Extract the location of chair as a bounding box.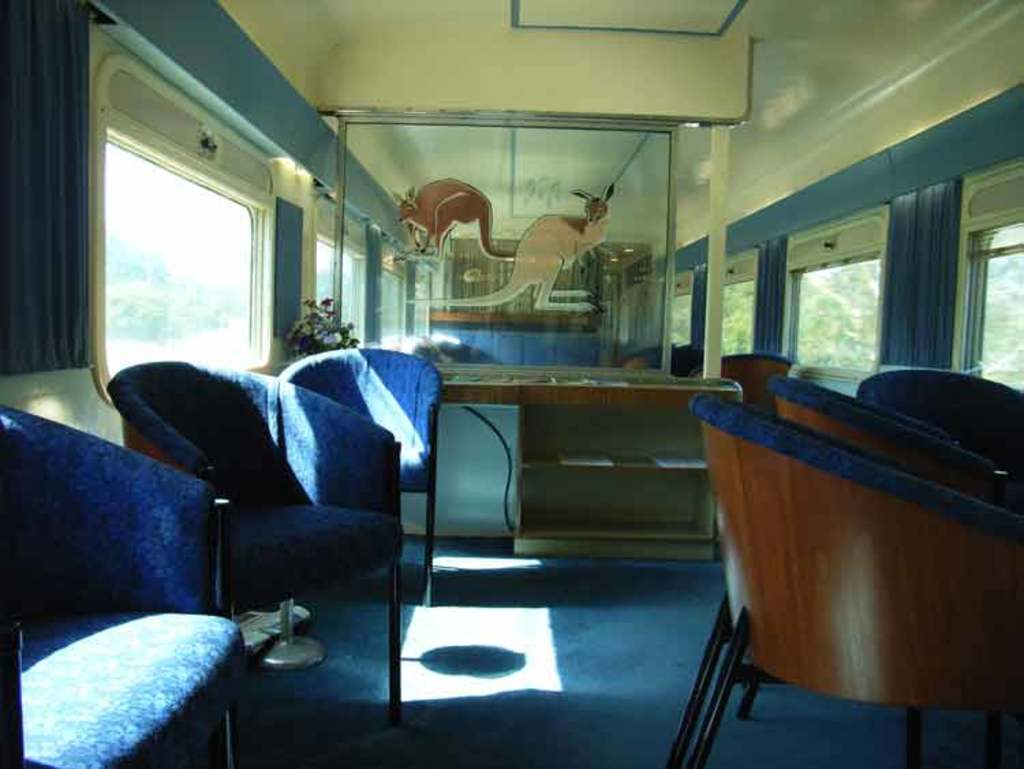
x1=664 y1=344 x2=698 y2=381.
